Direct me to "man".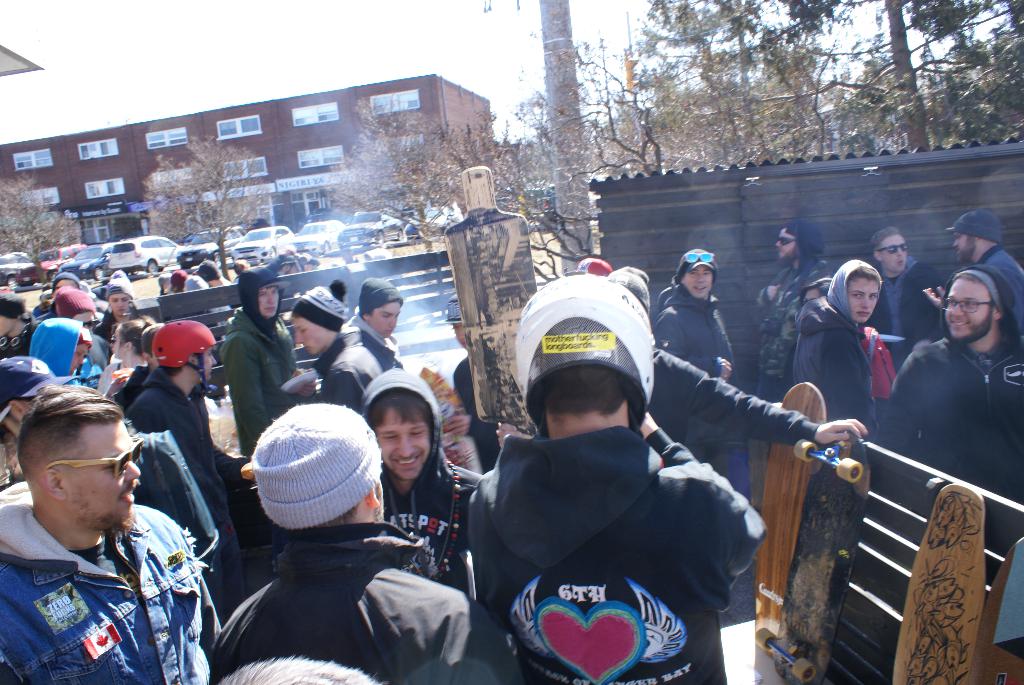
Direction: Rect(879, 260, 1023, 582).
